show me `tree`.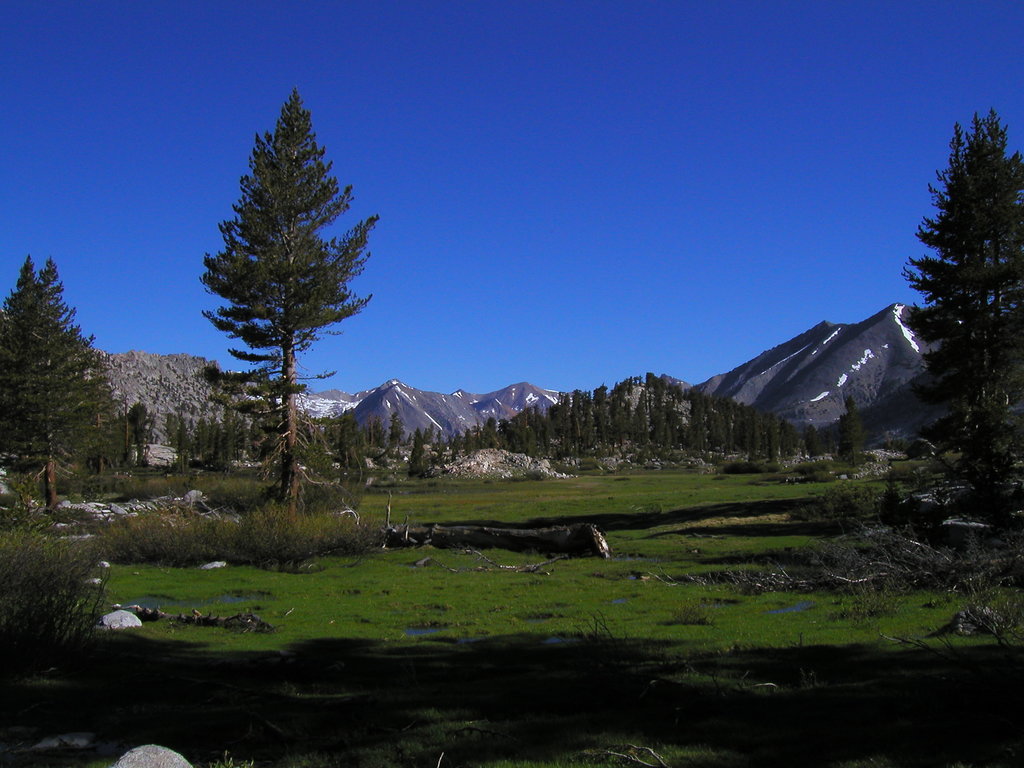
`tree` is here: [883,98,1023,522].
